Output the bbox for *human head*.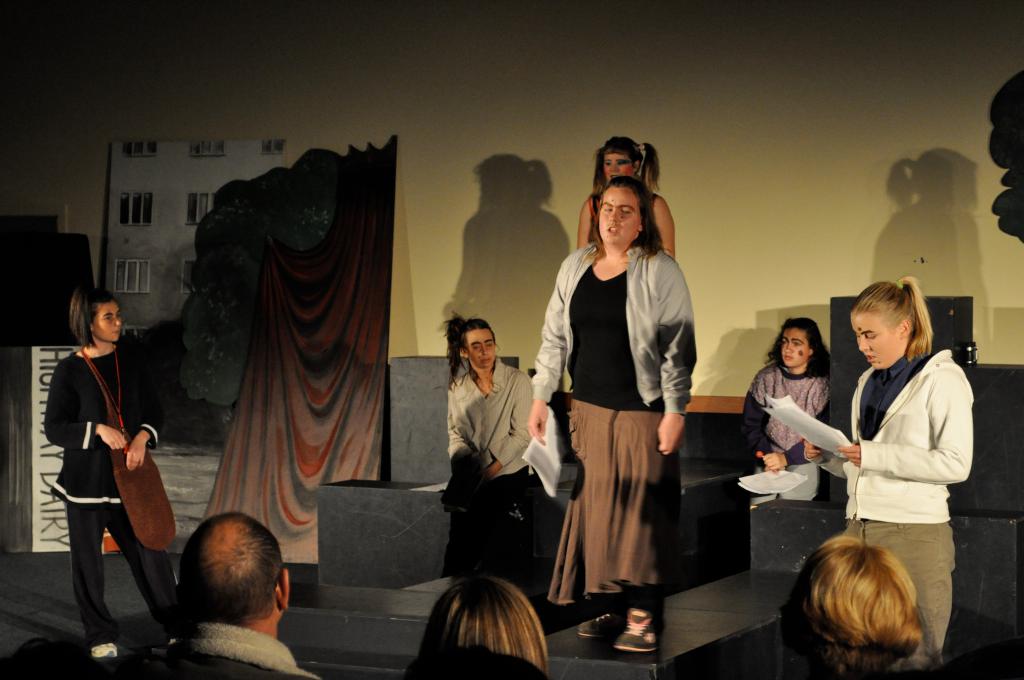
<bbox>596, 177, 653, 245</bbox>.
